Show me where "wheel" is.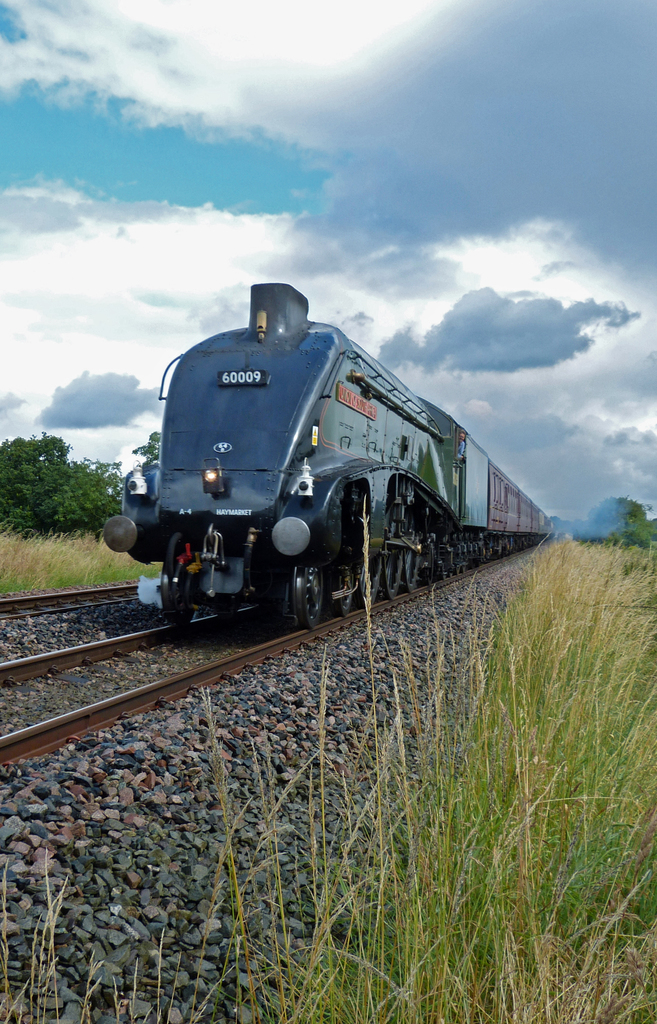
"wheel" is at (462, 561, 468, 575).
